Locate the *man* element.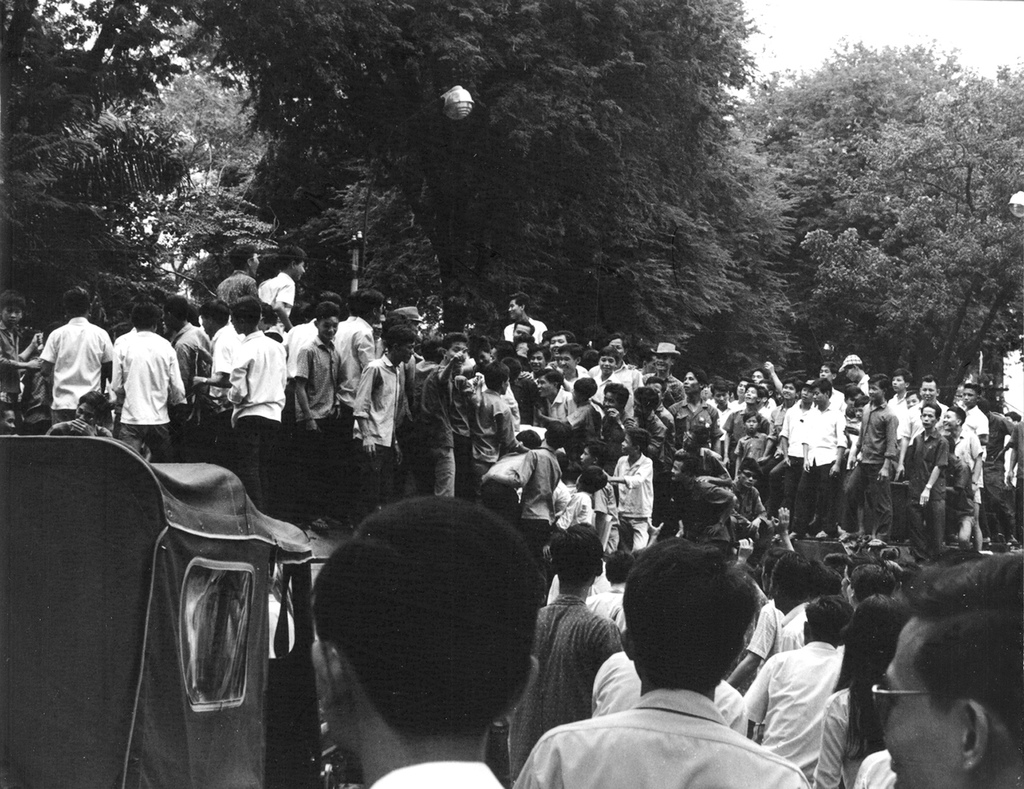
Element bbox: {"x1": 504, "y1": 538, "x2": 617, "y2": 782}.
